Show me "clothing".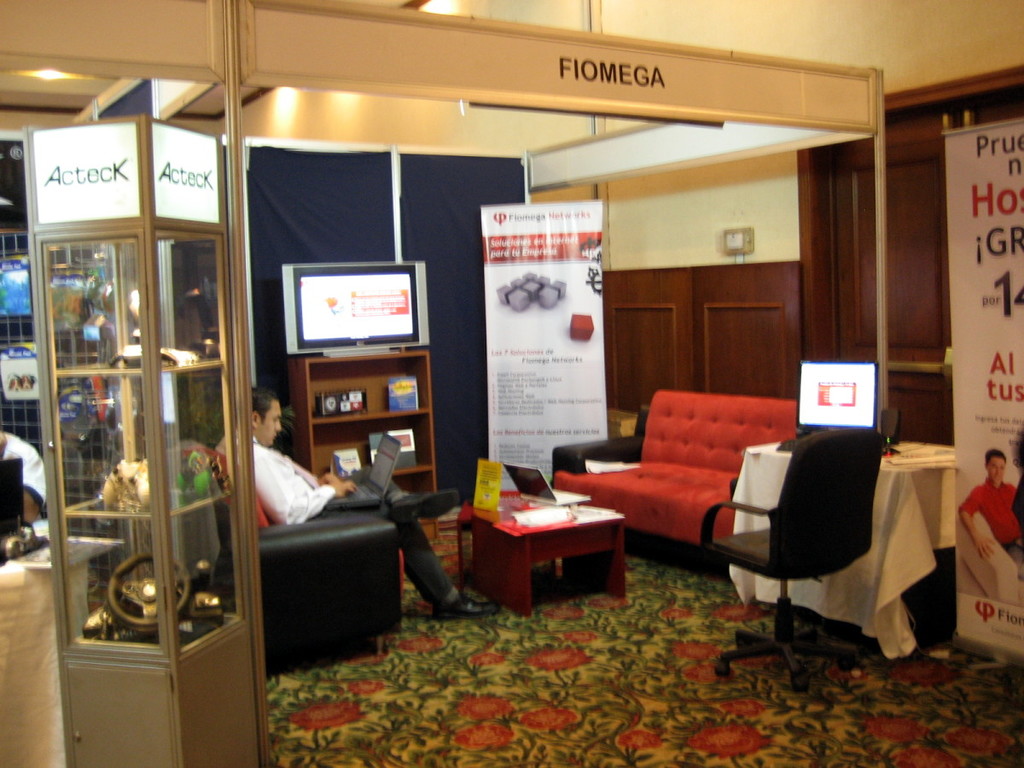
"clothing" is here: (0, 432, 44, 512).
